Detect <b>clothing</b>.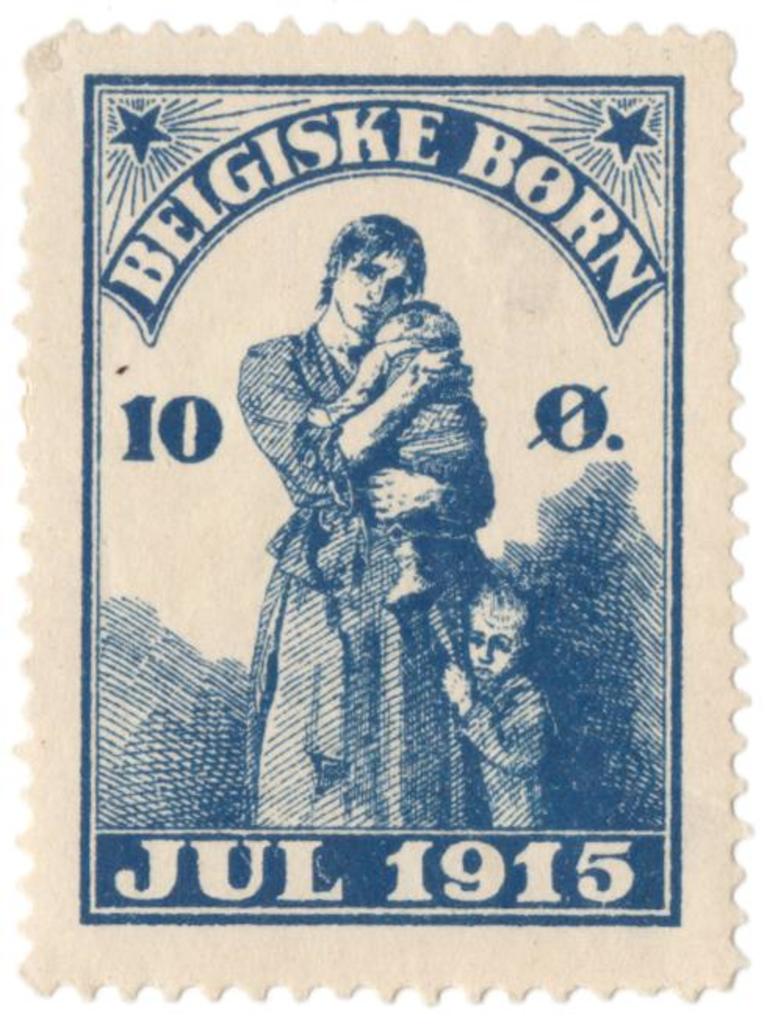
Detected at <region>229, 257, 556, 871</region>.
